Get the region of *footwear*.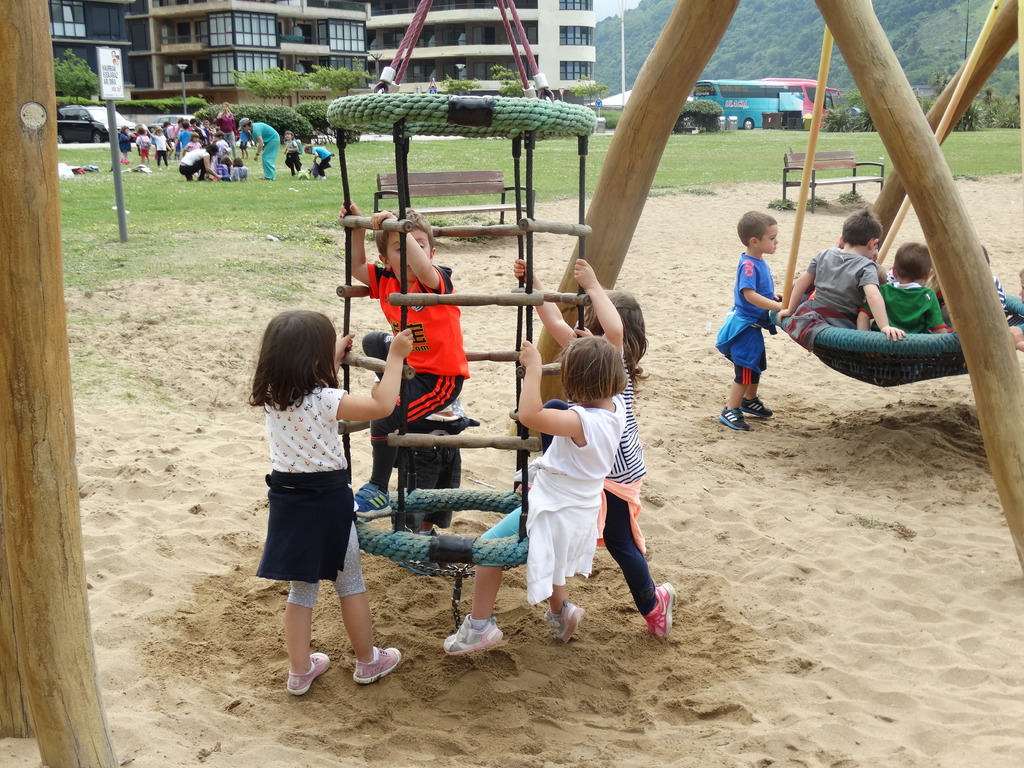
x1=633, y1=583, x2=678, y2=641.
